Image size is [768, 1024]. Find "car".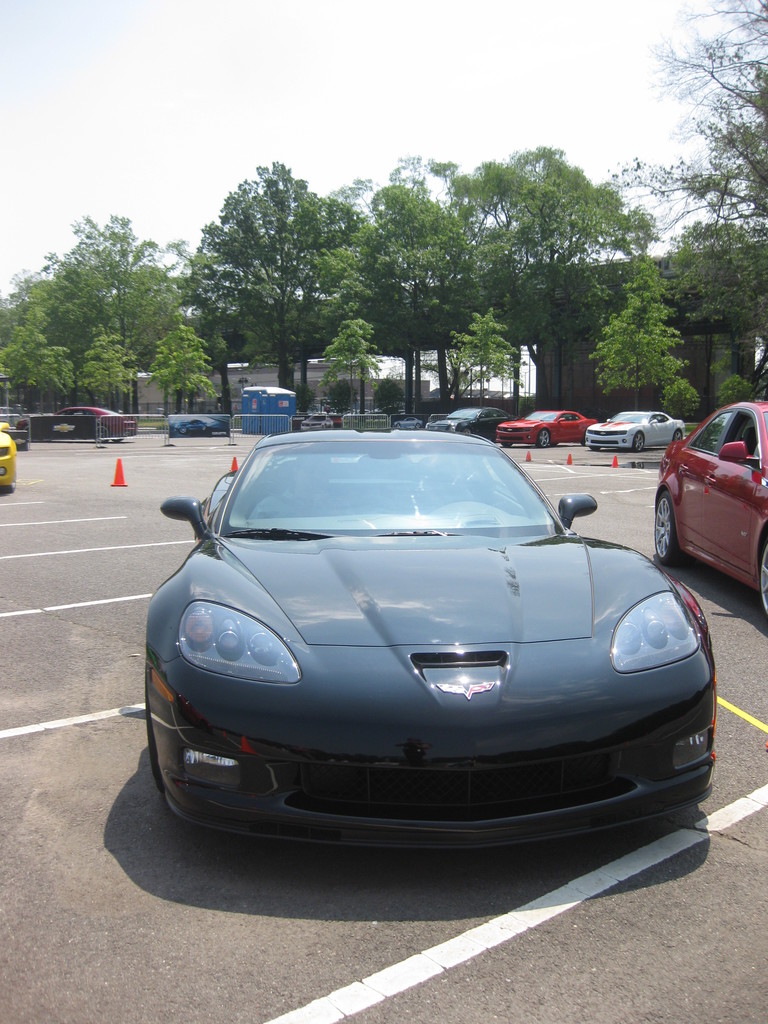
BBox(169, 416, 225, 435).
